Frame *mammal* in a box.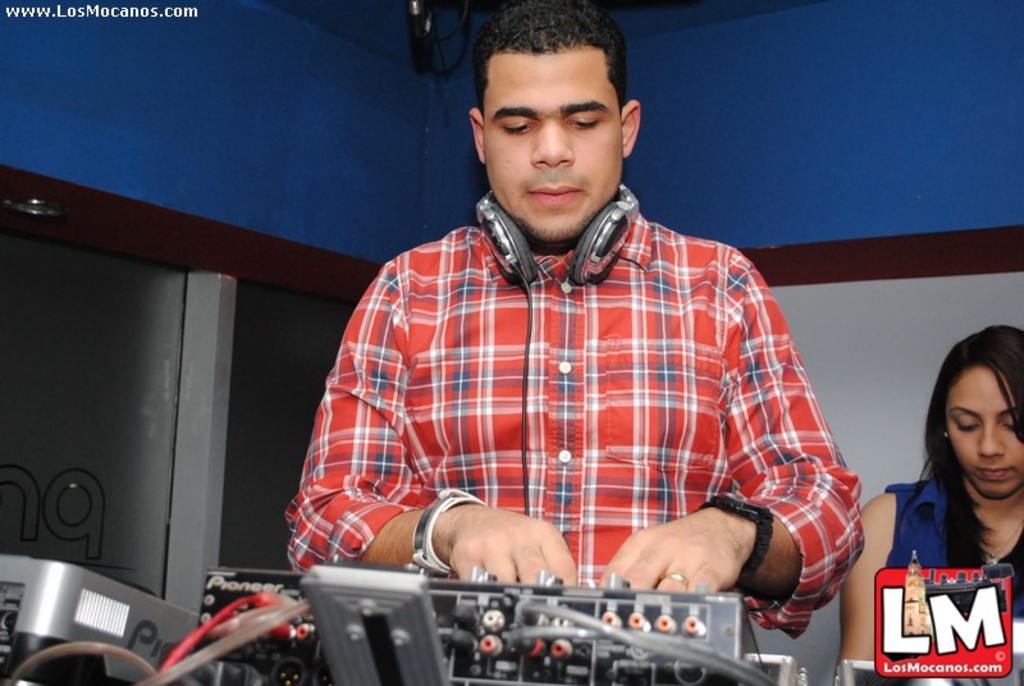
(left=280, top=4, right=873, bottom=682).
